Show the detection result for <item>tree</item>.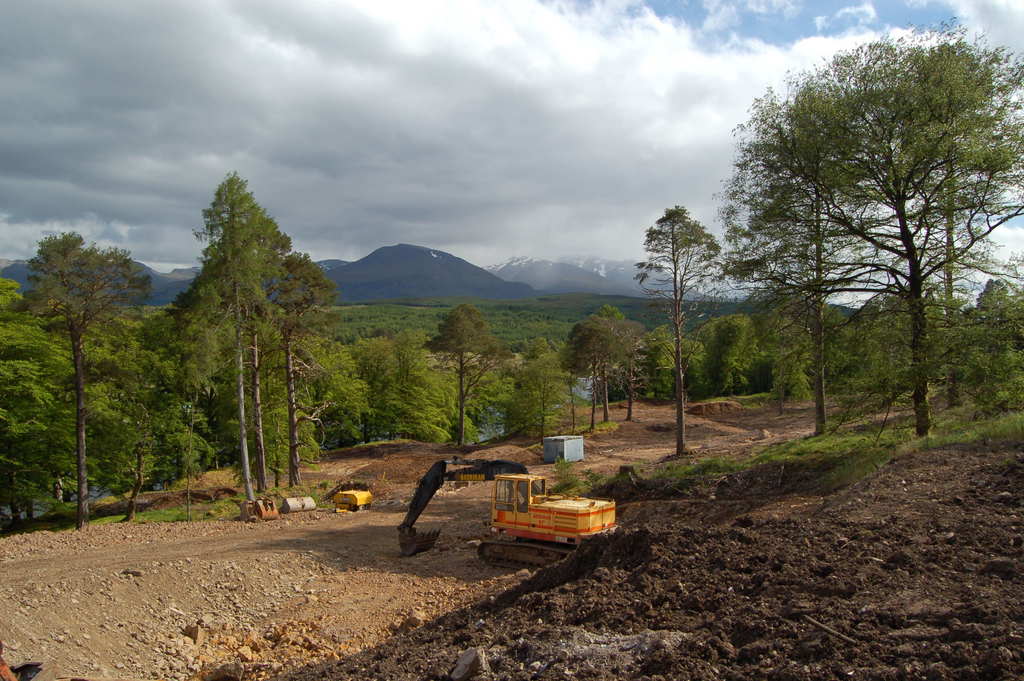
<region>299, 300, 369, 455</region>.
